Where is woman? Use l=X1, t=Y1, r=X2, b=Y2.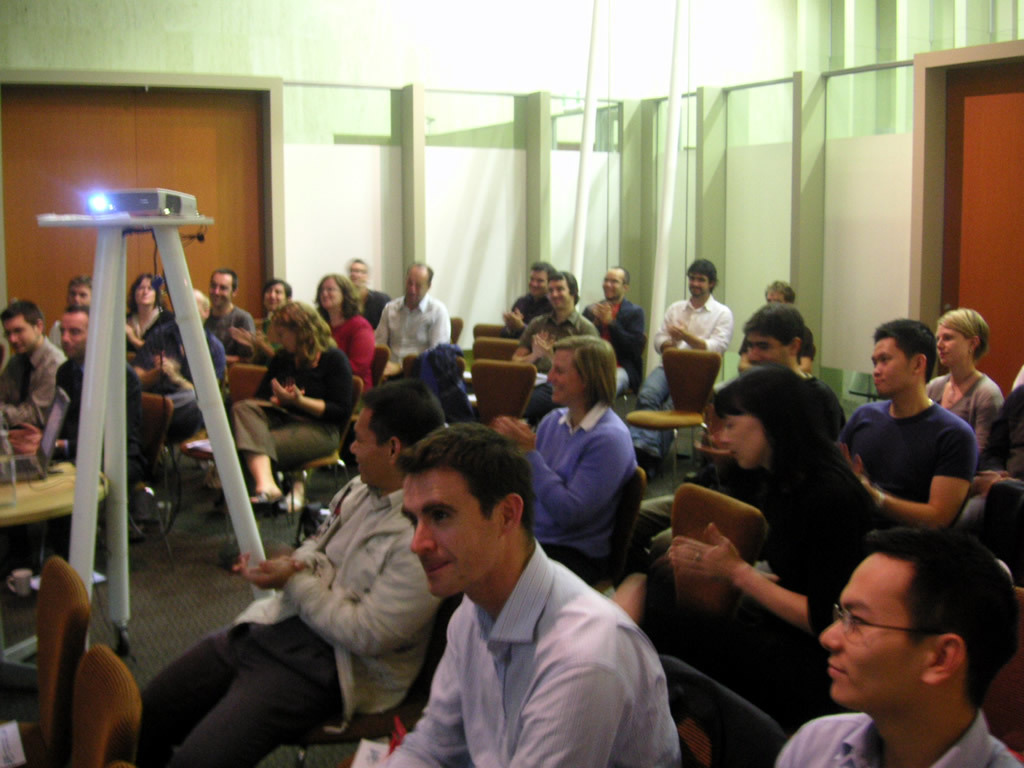
l=932, t=306, r=1005, b=459.
